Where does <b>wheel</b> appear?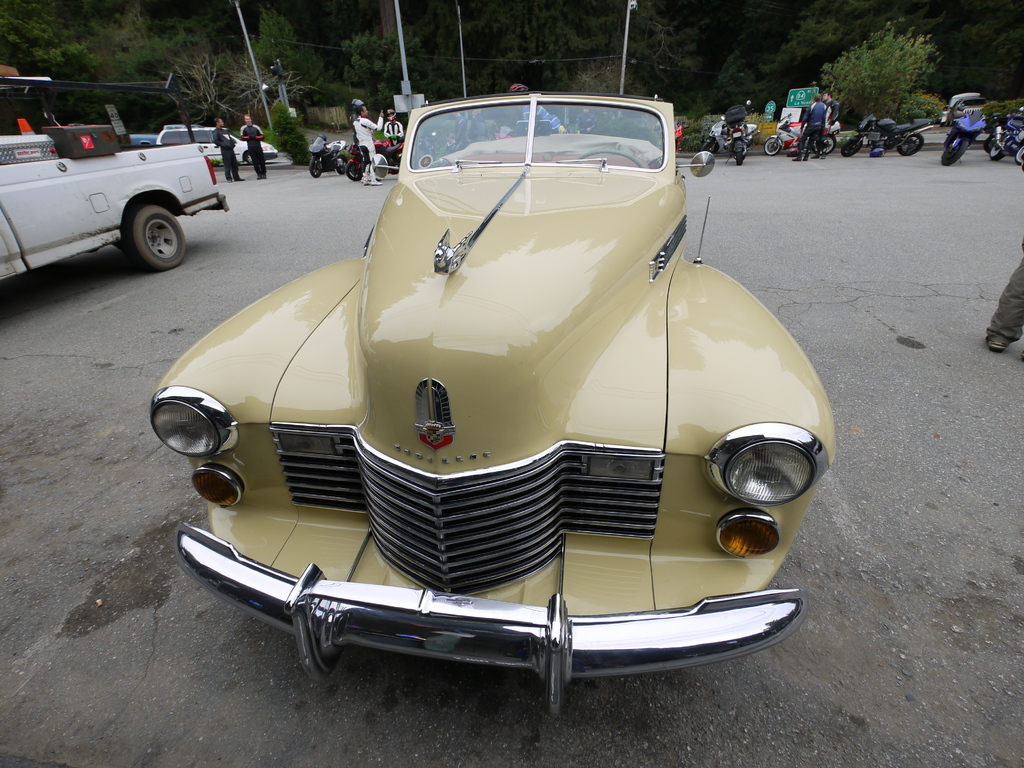
Appears at bbox=(333, 156, 346, 174).
